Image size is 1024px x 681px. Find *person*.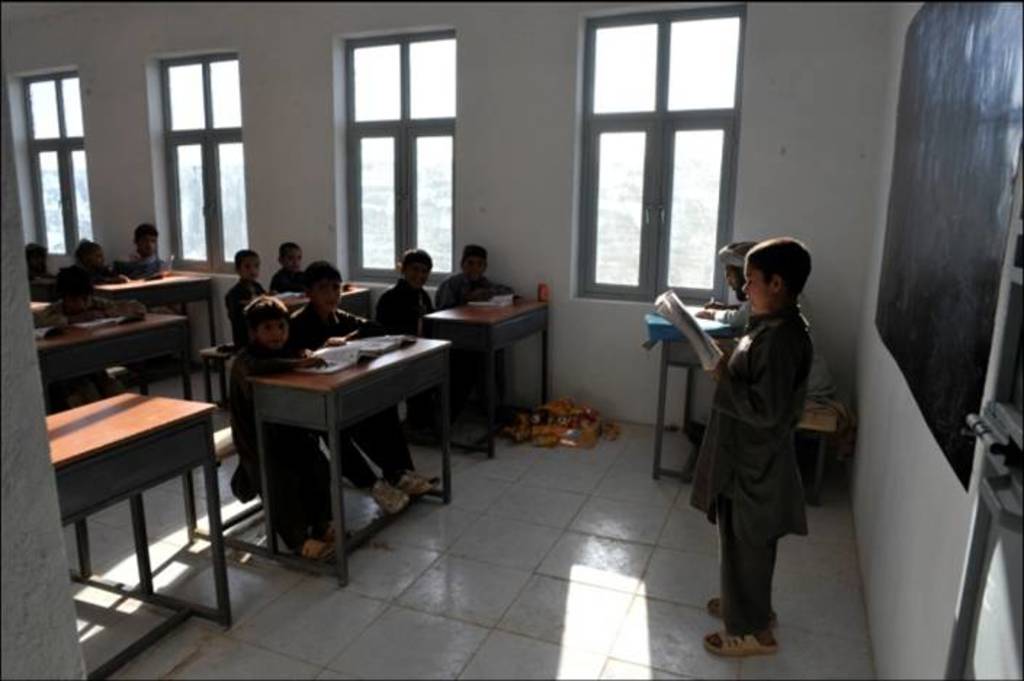
detection(285, 251, 463, 518).
